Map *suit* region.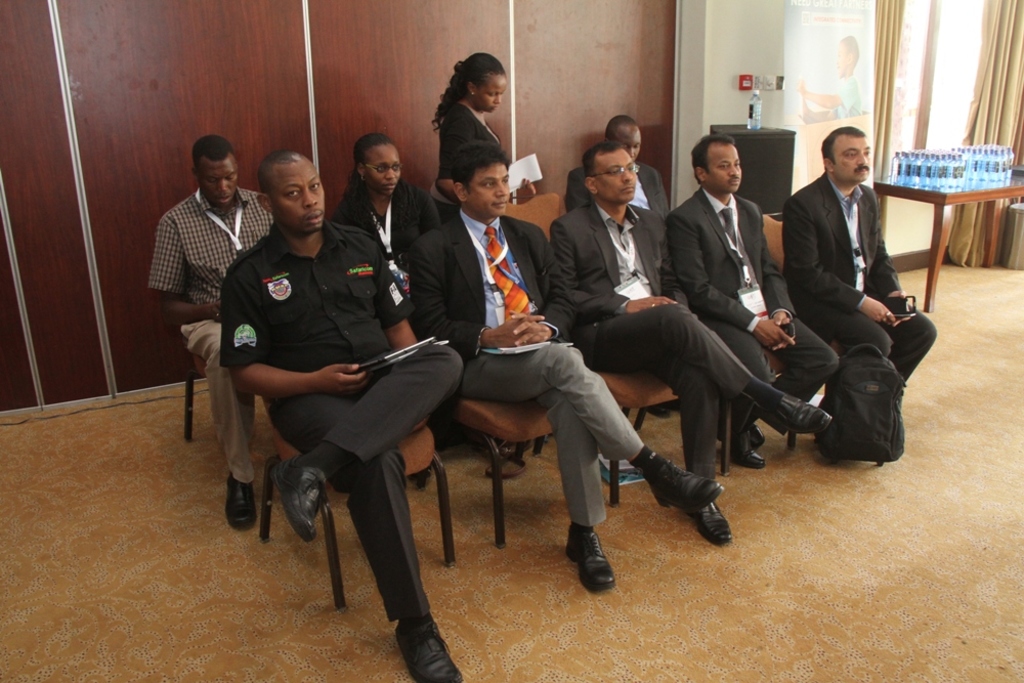
Mapped to (568, 162, 671, 223).
